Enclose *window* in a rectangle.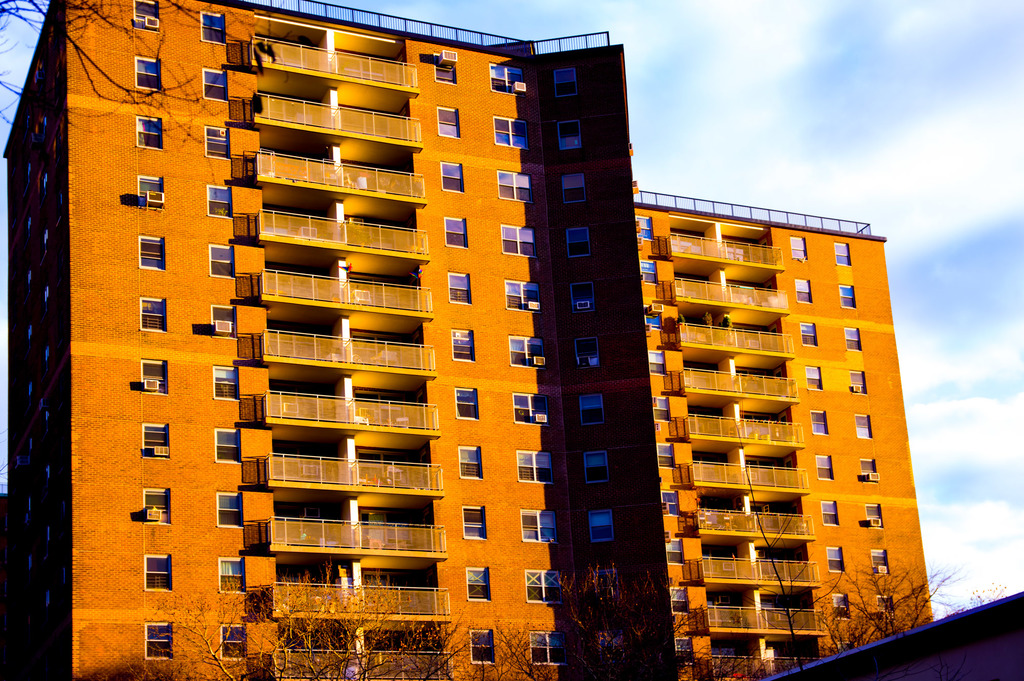
x1=220 y1=623 x2=248 y2=660.
